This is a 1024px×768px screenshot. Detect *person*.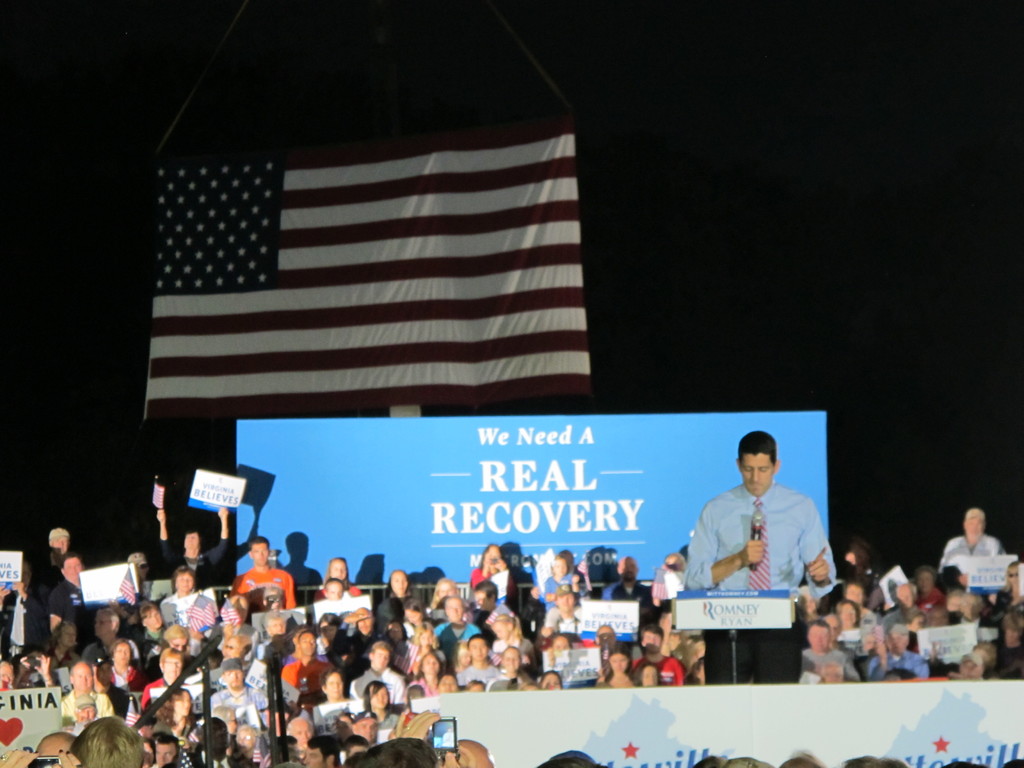
[left=0, top=561, right=54, bottom=666].
